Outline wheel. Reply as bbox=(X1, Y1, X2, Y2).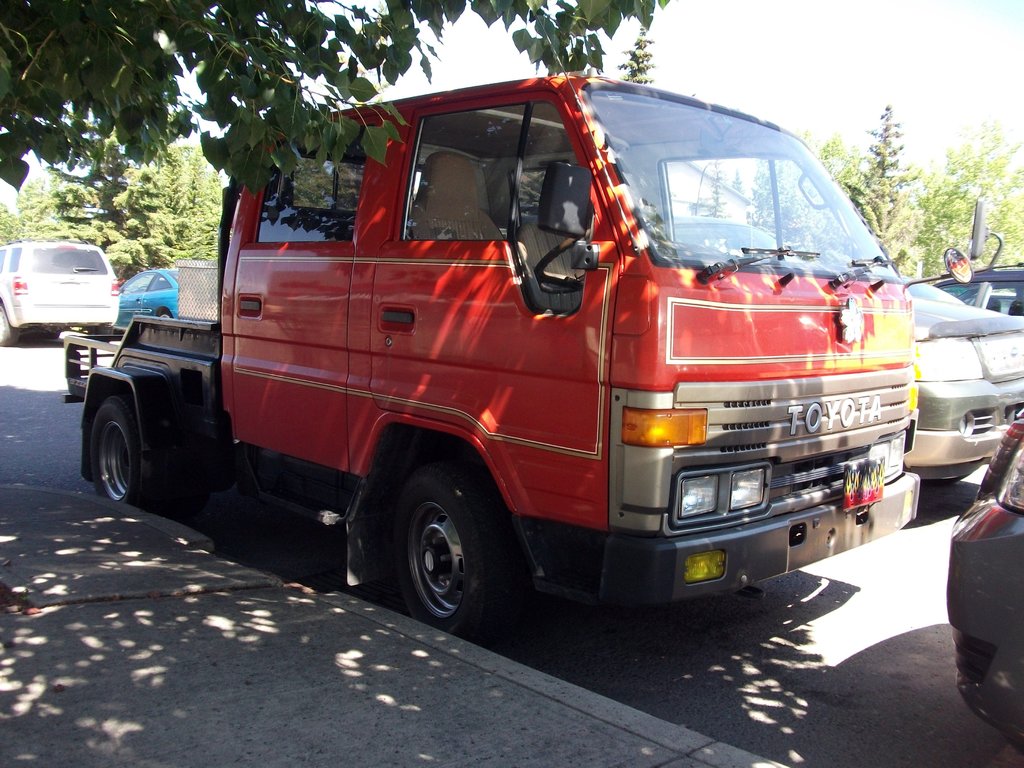
bbox=(150, 310, 175, 322).
